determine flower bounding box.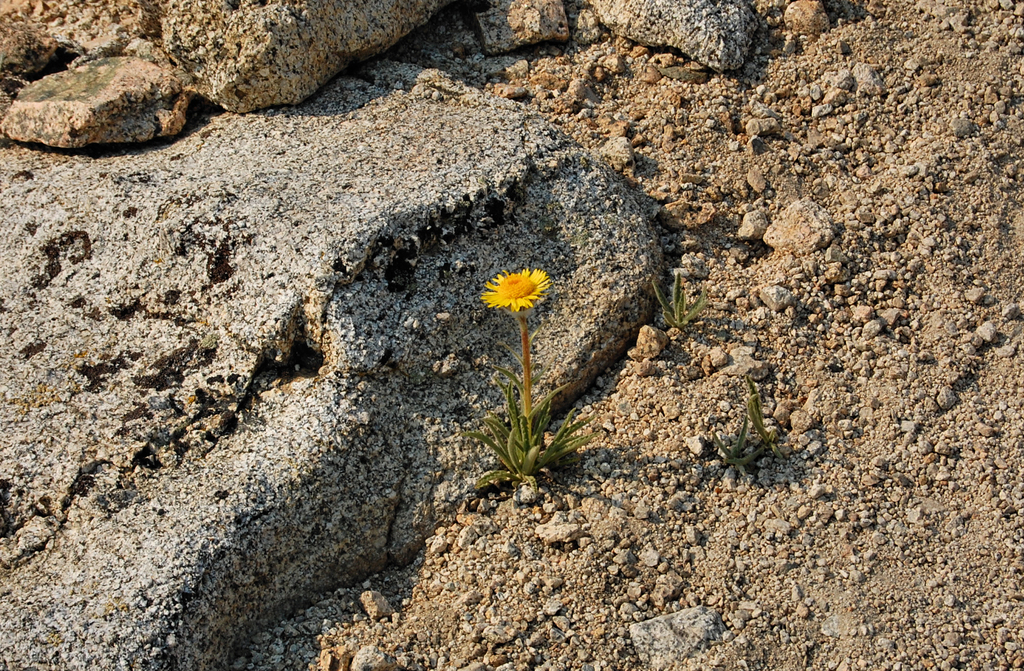
Determined: BBox(476, 245, 562, 333).
